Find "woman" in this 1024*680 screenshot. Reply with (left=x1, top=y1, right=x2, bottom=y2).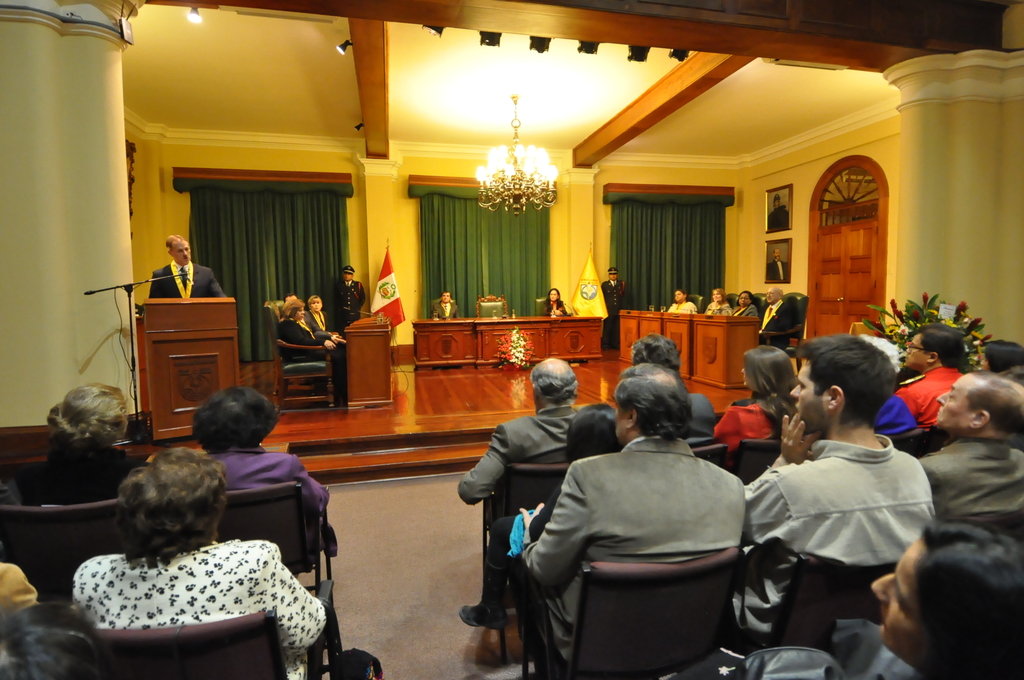
(left=712, top=344, right=799, bottom=452).
